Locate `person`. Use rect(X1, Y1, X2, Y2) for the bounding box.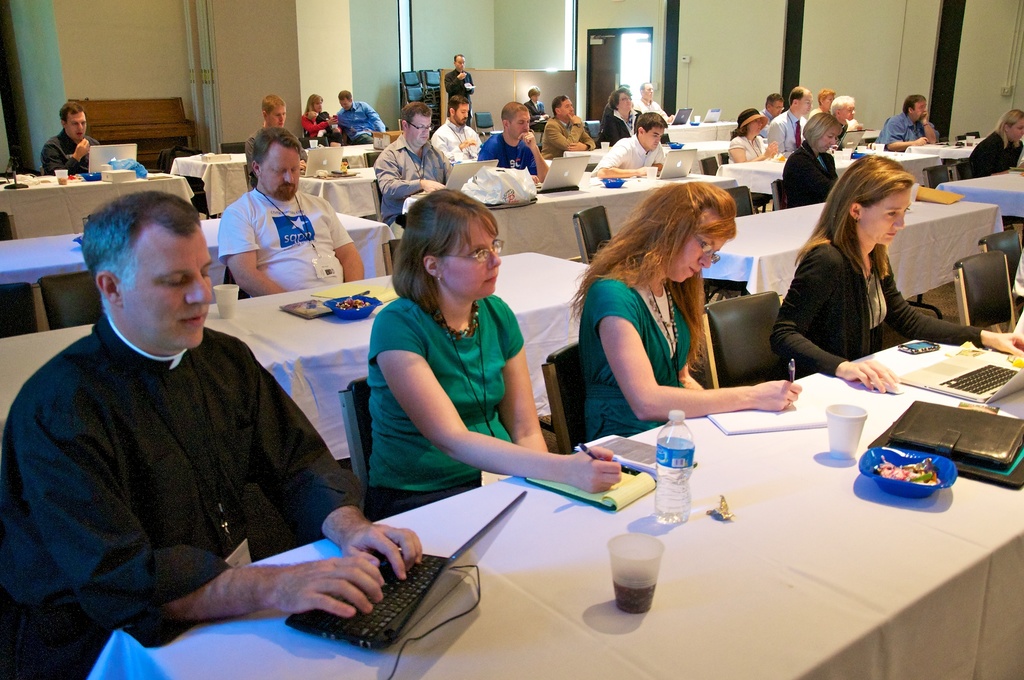
rect(763, 157, 1023, 401).
